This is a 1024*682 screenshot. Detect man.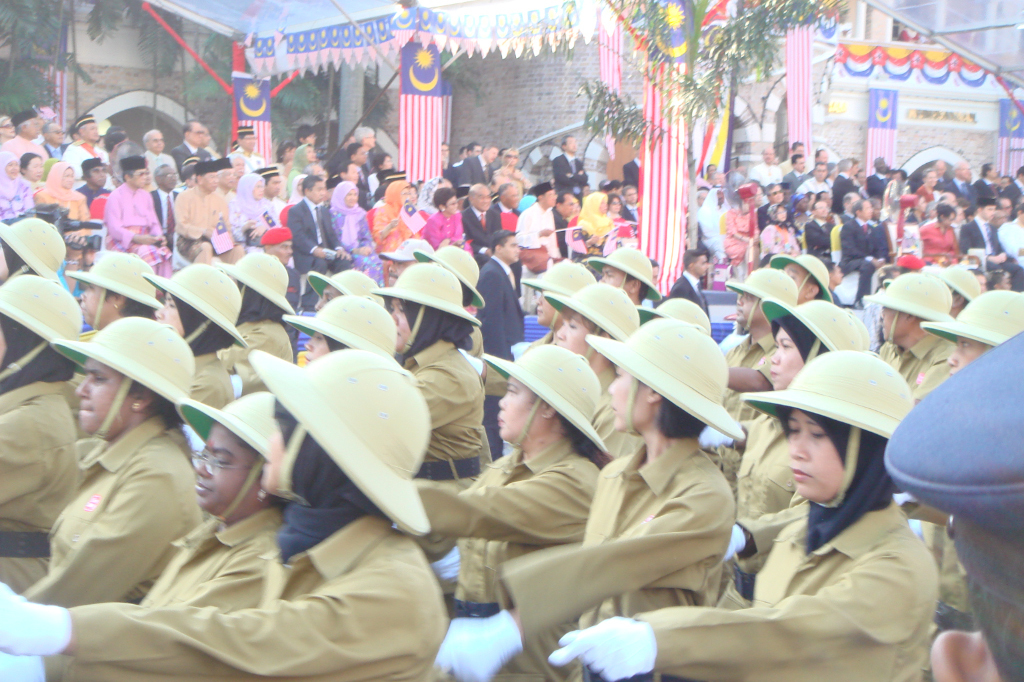
937:190:960:226.
